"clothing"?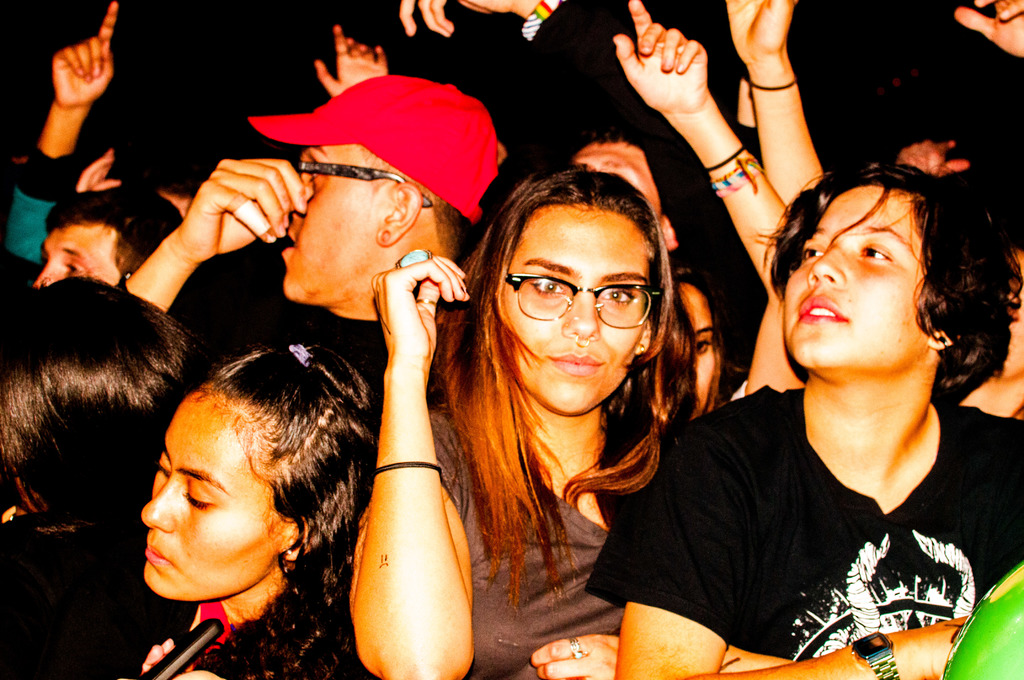
0 506 138 679
